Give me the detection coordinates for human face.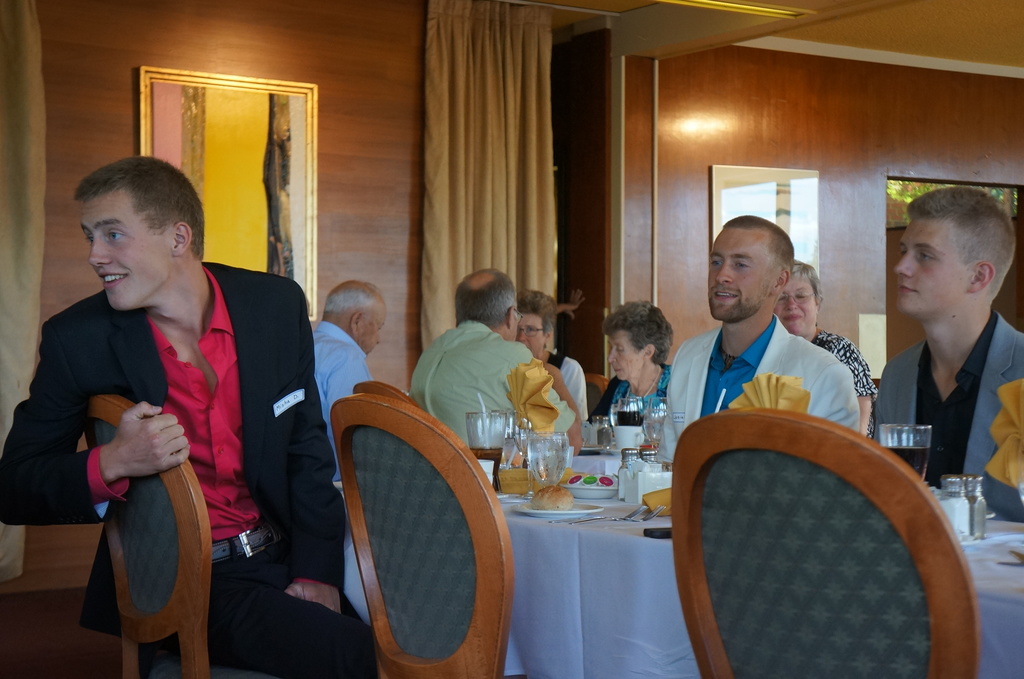
516:312:540:357.
